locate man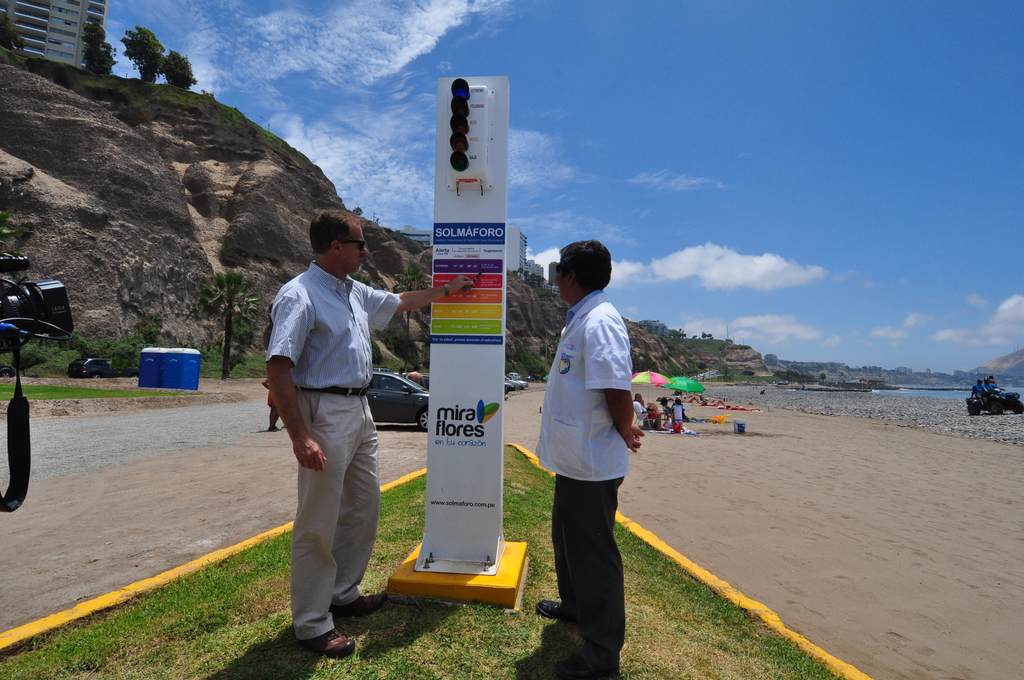
{"x1": 971, "y1": 378, "x2": 988, "y2": 409}
